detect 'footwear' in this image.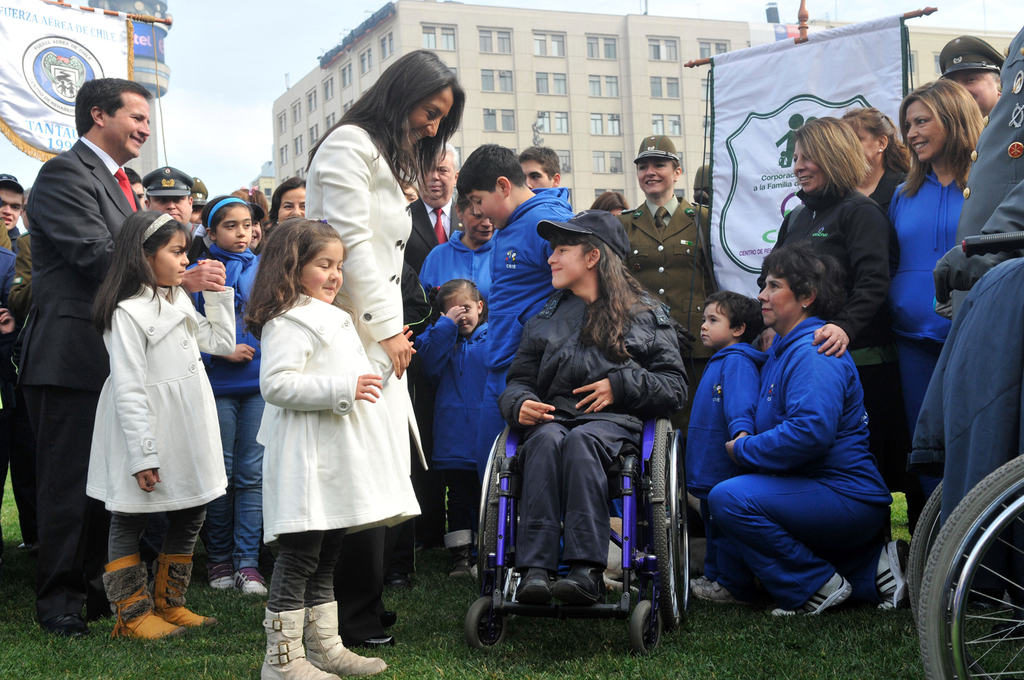
Detection: rect(680, 570, 718, 593).
